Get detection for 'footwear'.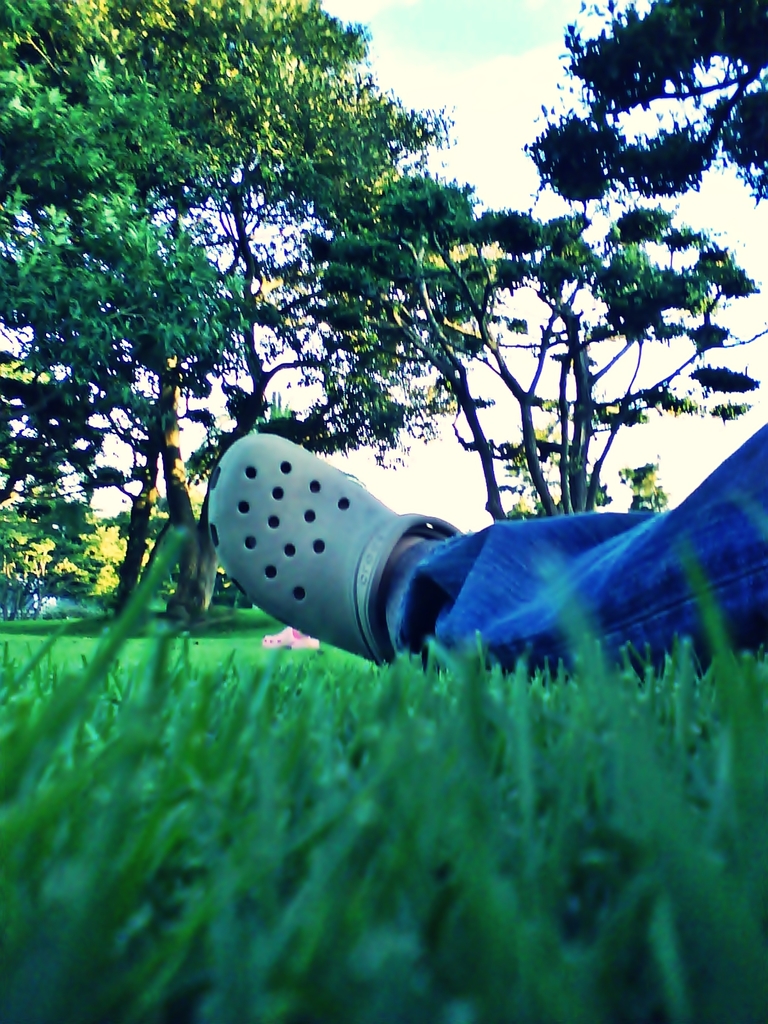
Detection: select_region(212, 413, 468, 668).
